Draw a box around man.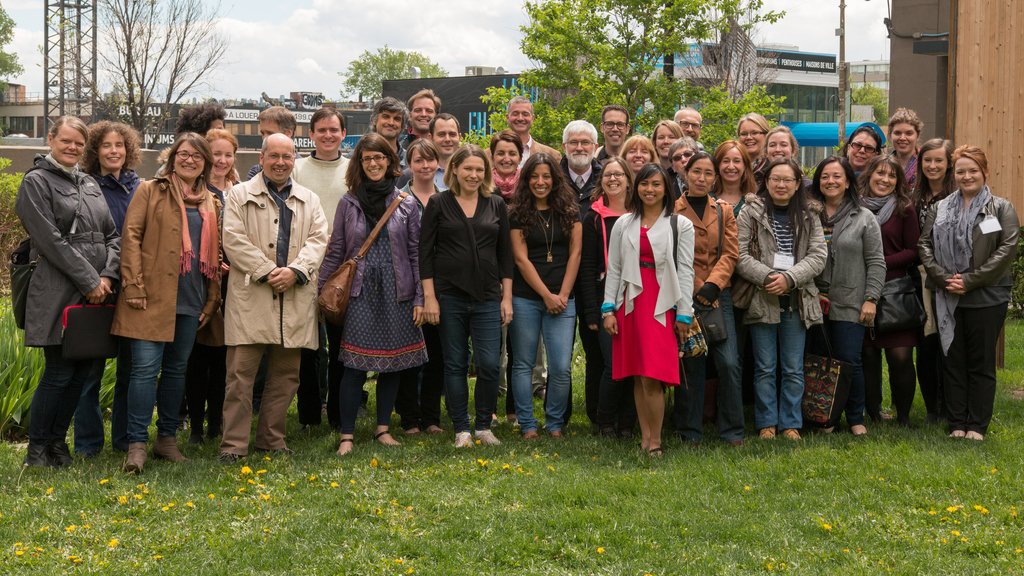
(592,104,631,167).
